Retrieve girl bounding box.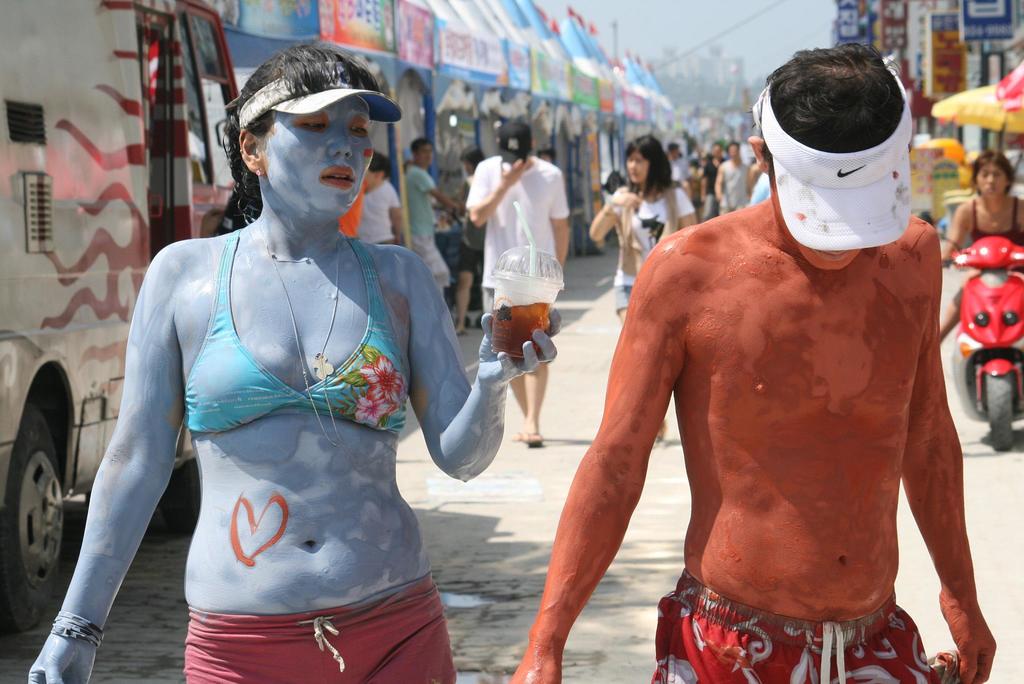
Bounding box: rect(588, 133, 696, 448).
